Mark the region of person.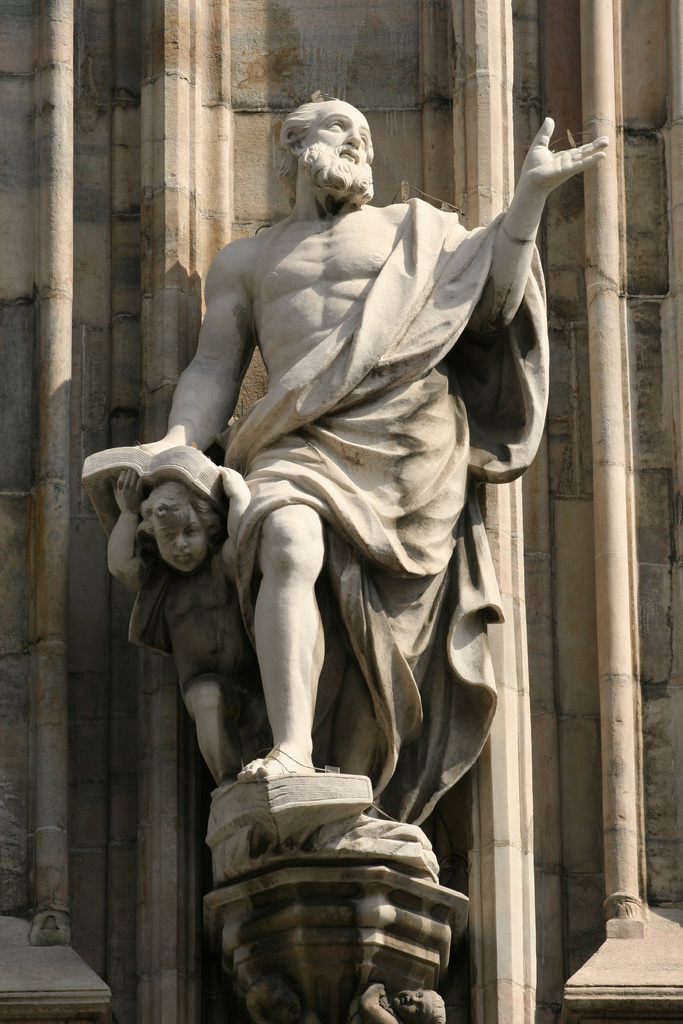
Region: box=[104, 443, 250, 791].
